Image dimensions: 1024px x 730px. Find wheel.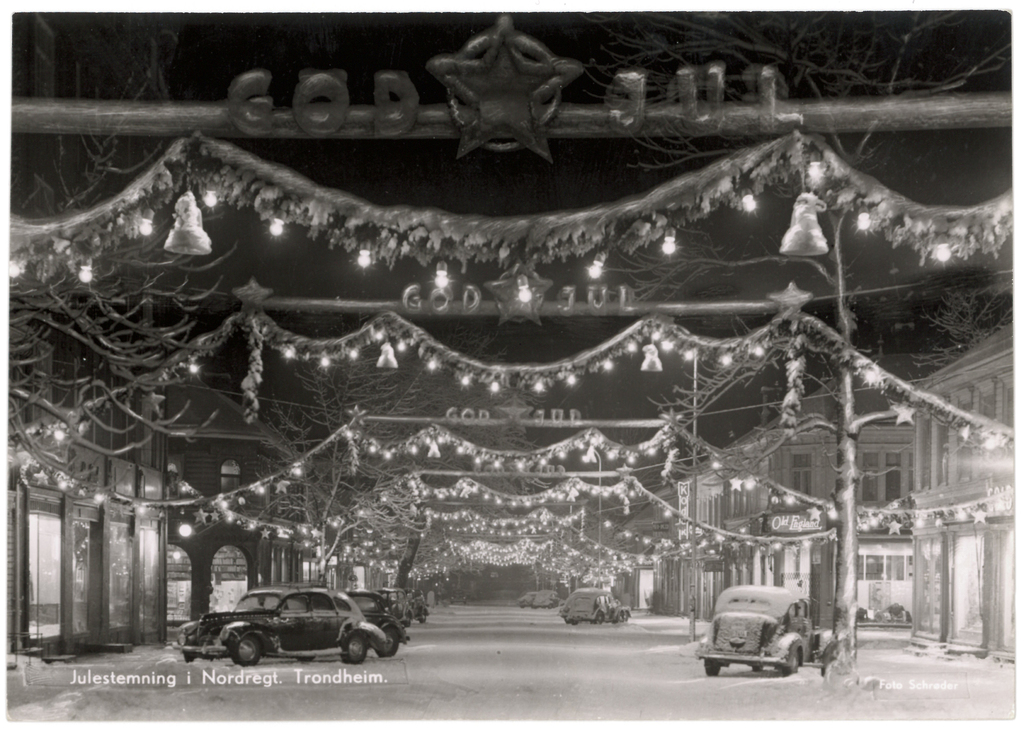
[x1=752, y1=665, x2=764, y2=672].
